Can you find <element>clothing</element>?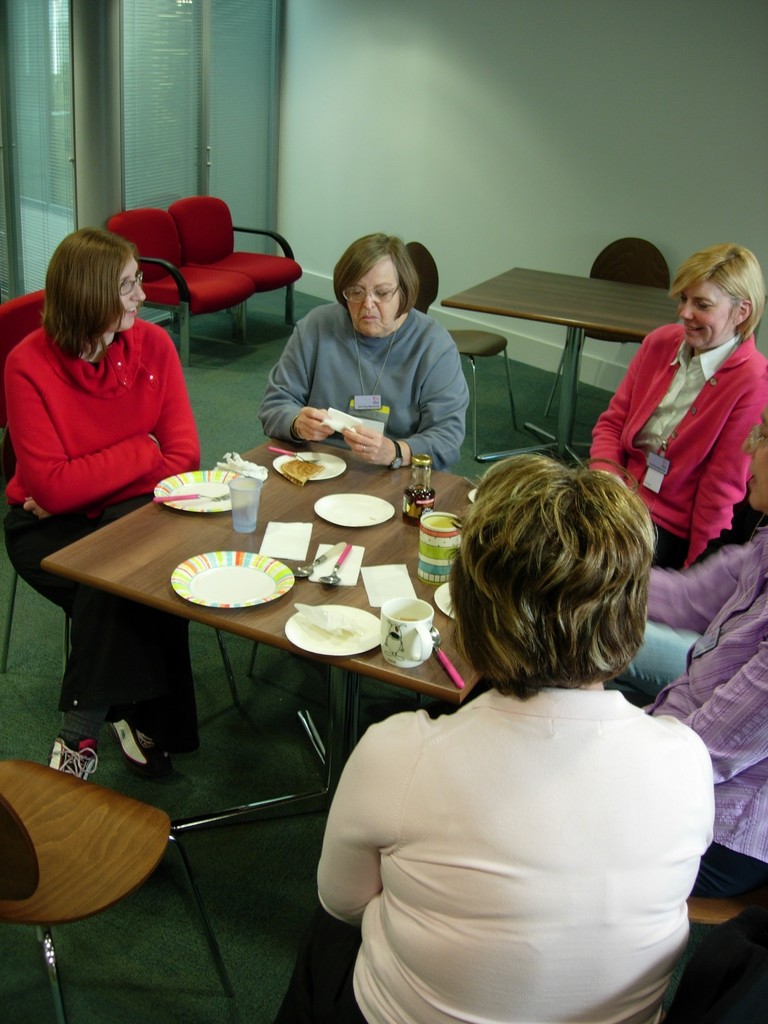
Yes, bounding box: (left=261, top=292, right=466, bottom=480).
